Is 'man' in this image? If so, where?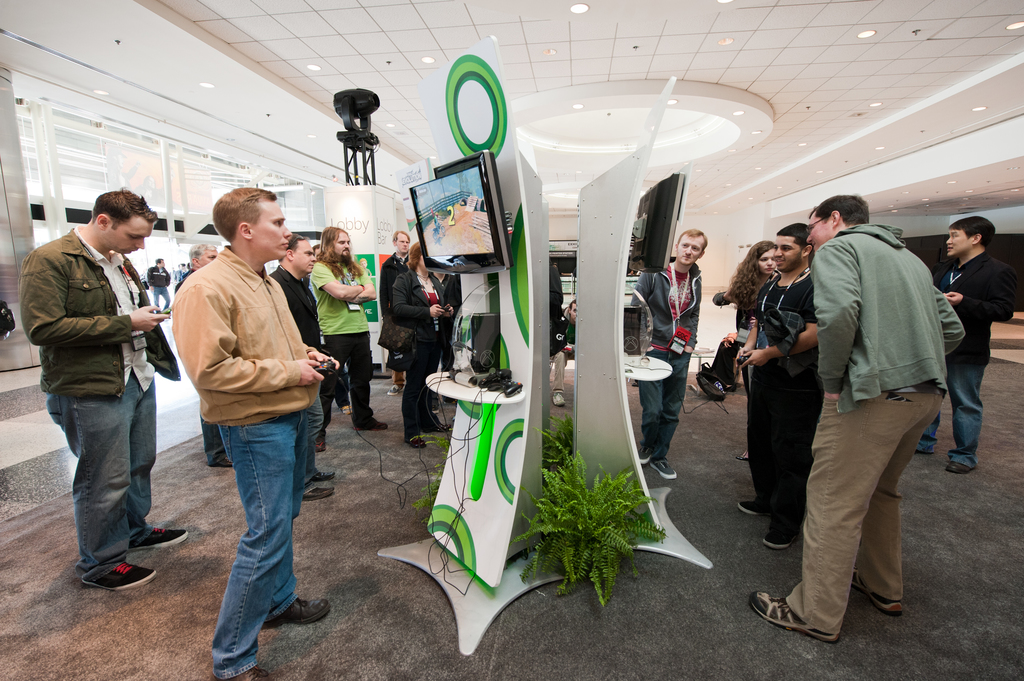
Yes, at (left=376, top=225, right=412, bottom=397).
